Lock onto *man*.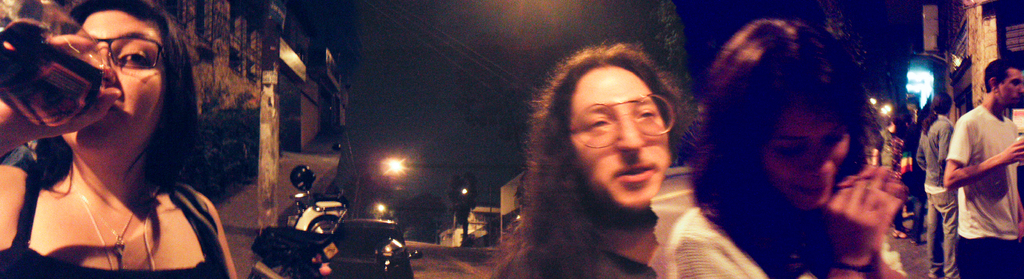
Locked: 490,42,692,278.
